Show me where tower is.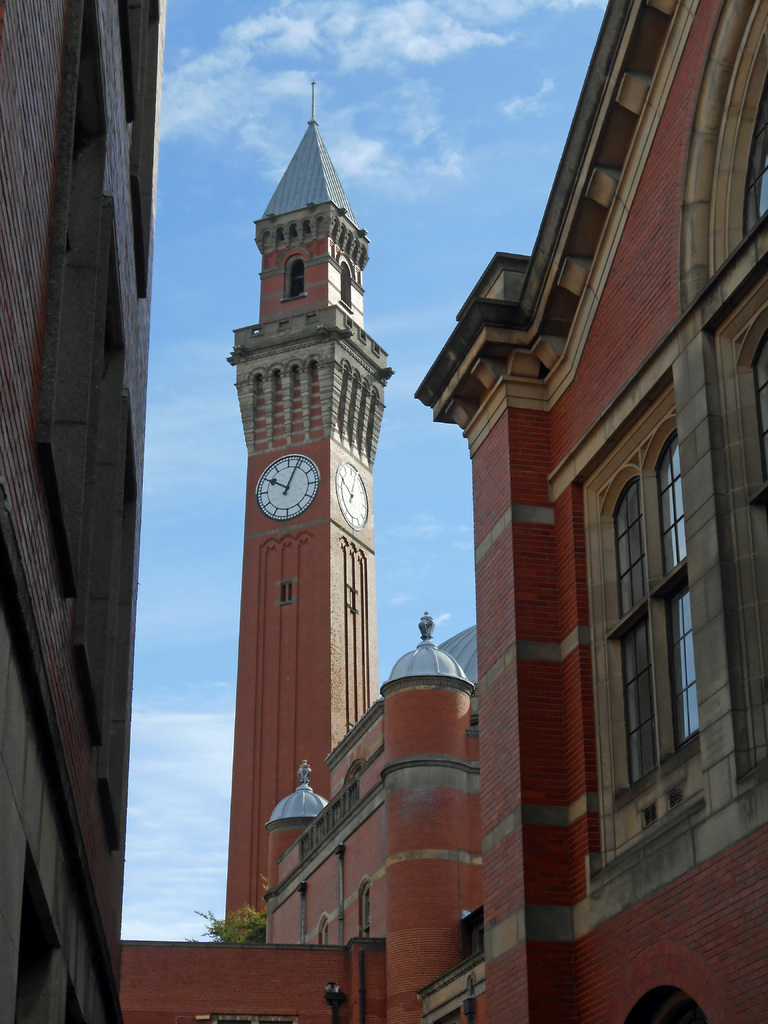
tower is at box(213, 61, 428, 876).
